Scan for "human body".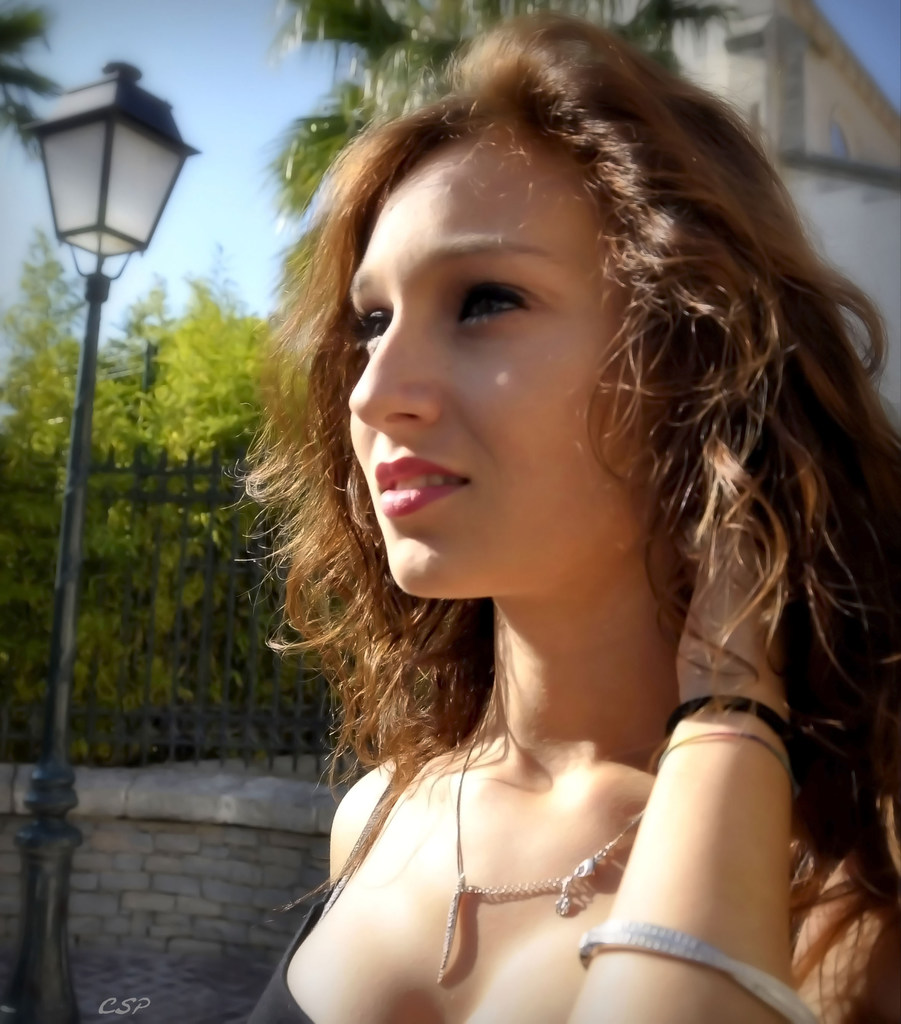
Scan result: 160,3,900,1023.
